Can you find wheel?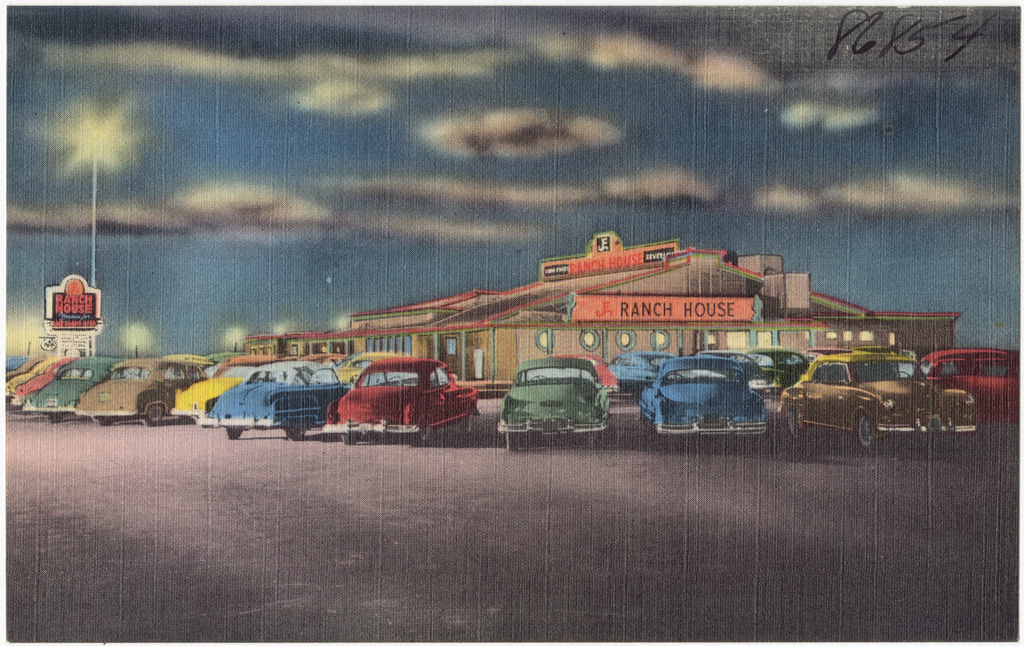
Yes, bounding box: detection(342, 435, 362, 444).
